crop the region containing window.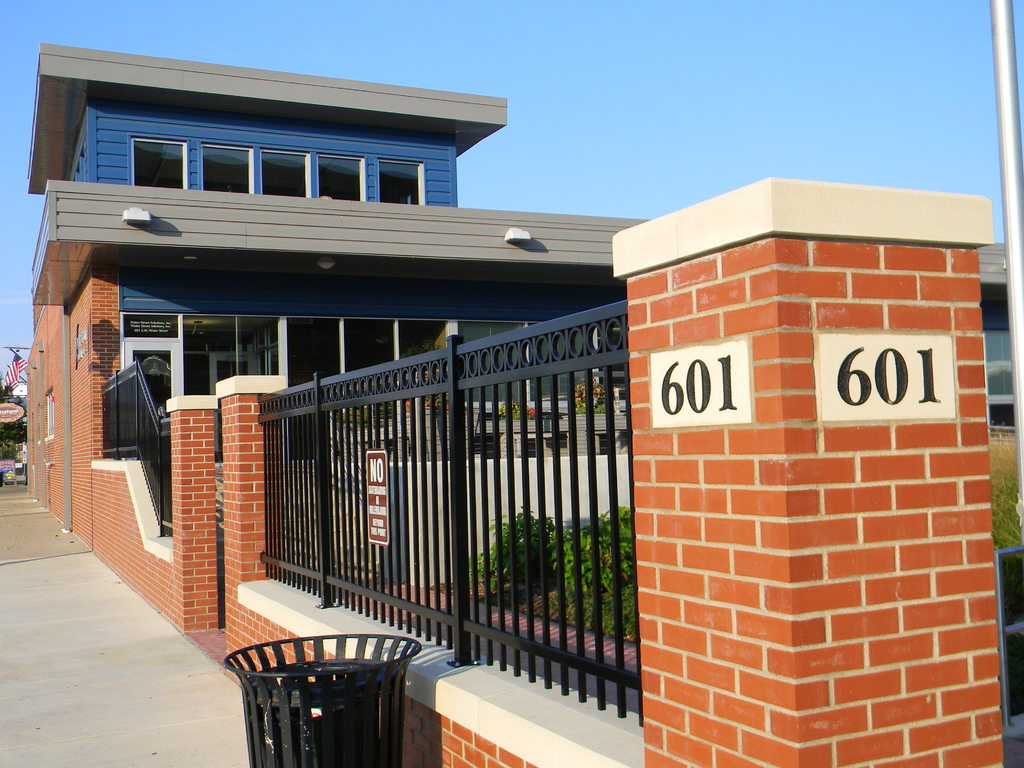
Crop region: box=[43, 397, 55, 437].
